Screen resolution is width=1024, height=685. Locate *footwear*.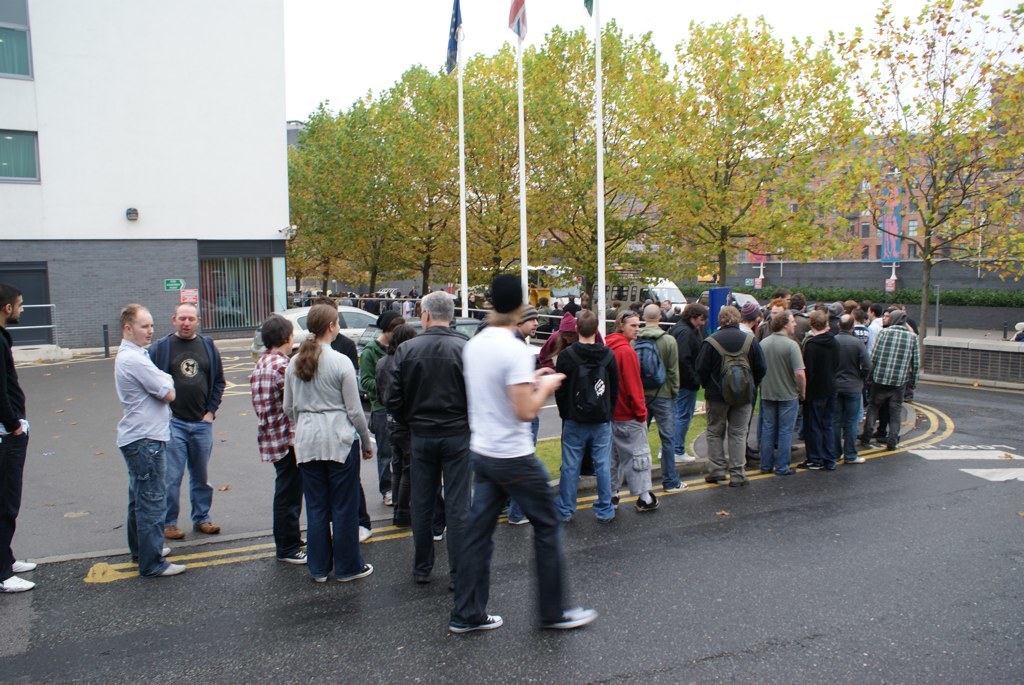
box=[451, 615, 501, 631].
